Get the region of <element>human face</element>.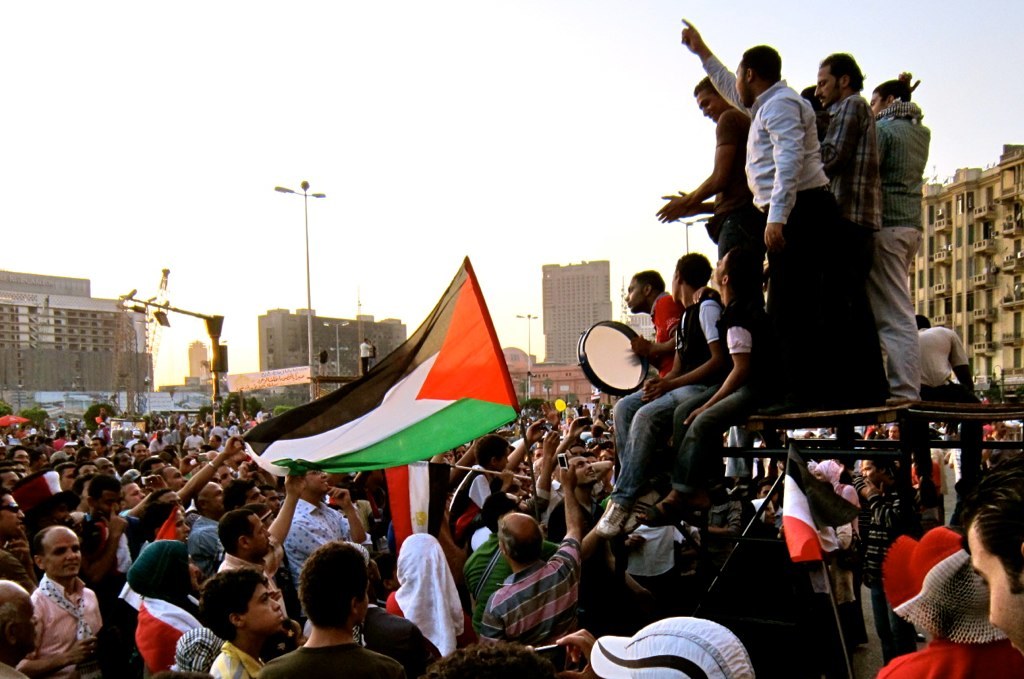
<bbox>247, 585, 282, 631</bbox>.
